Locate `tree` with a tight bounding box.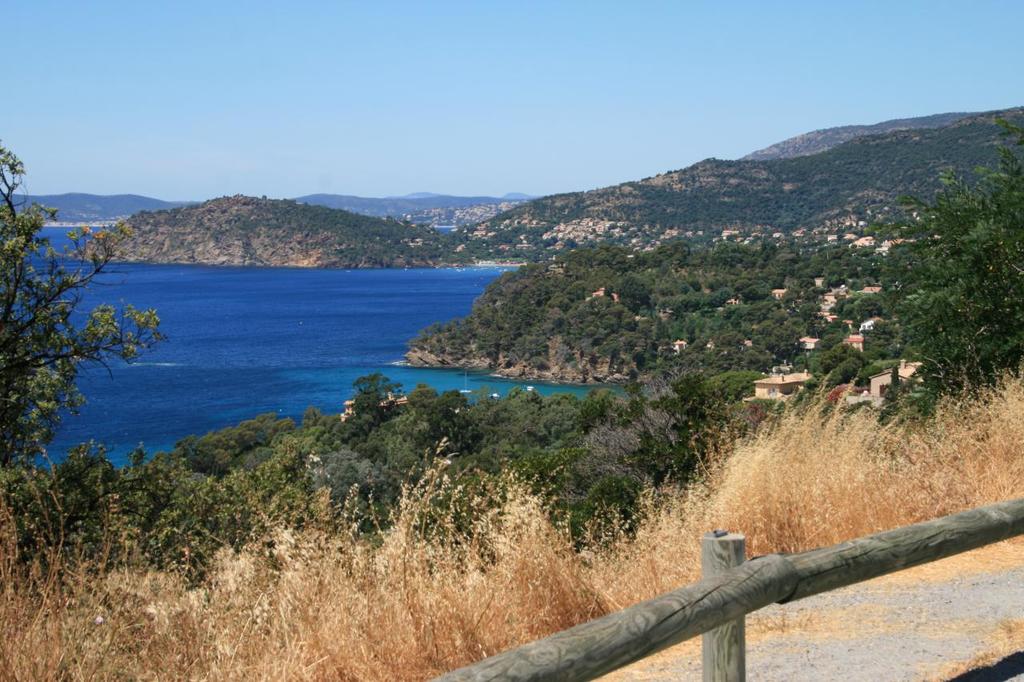
bbox=[303, 433, 387, 532].
